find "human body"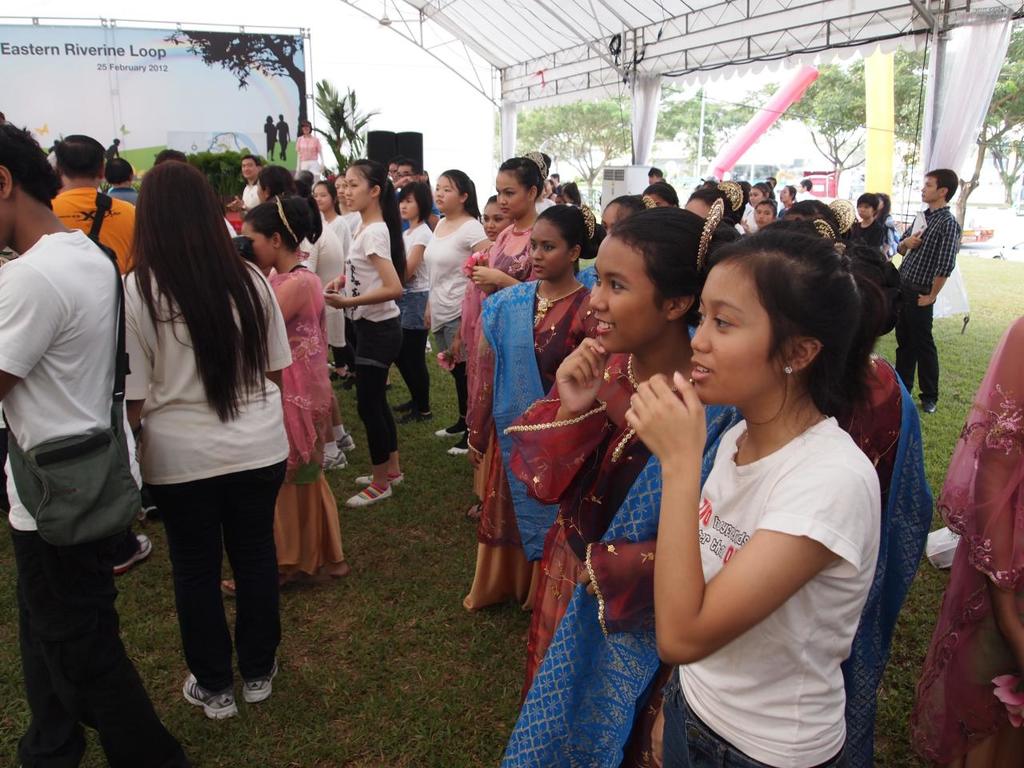
(left=278, top=121, right=290, bottom=161)
